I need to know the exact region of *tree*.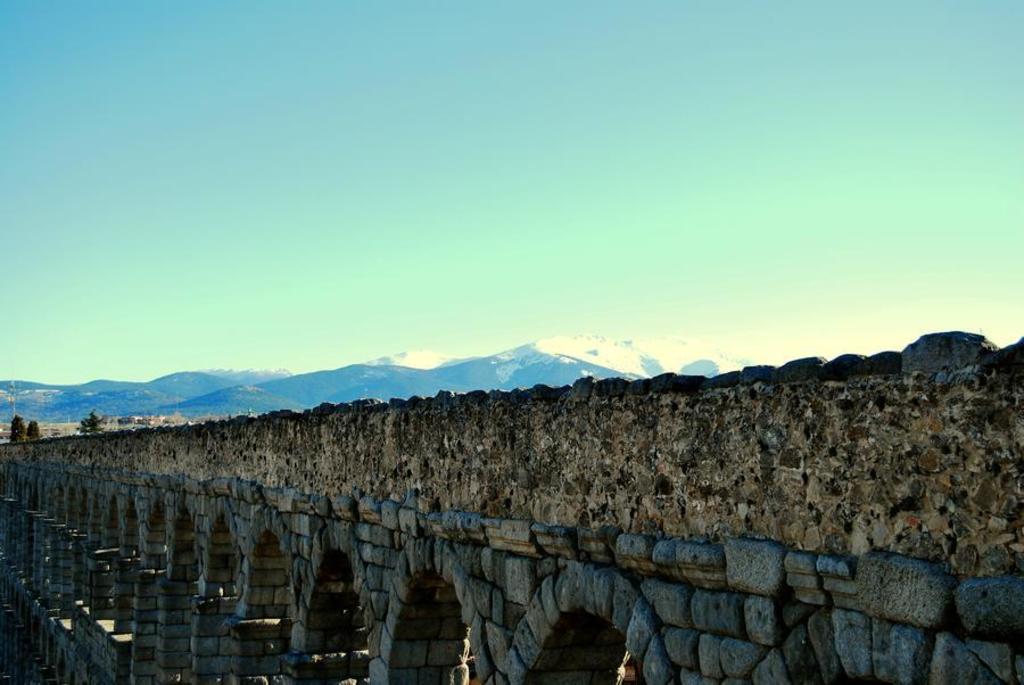
Region: (left=67, top=419, right=75, bottom=444).
